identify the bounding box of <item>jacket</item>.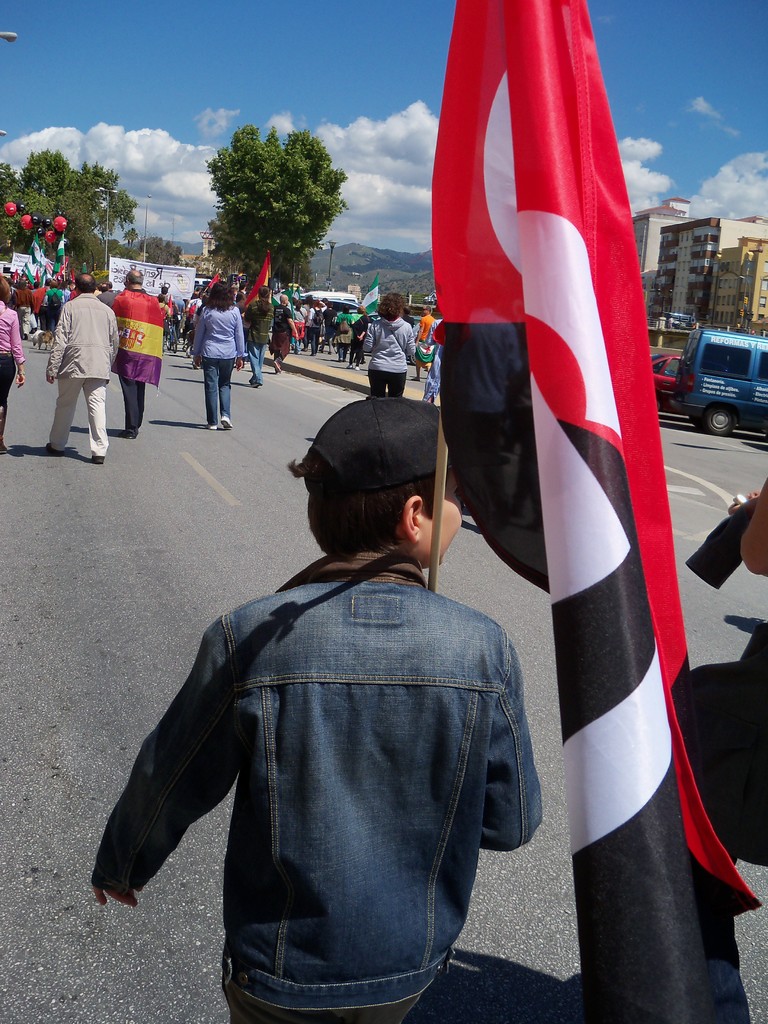
BBox(108, 479, 560, 963).
